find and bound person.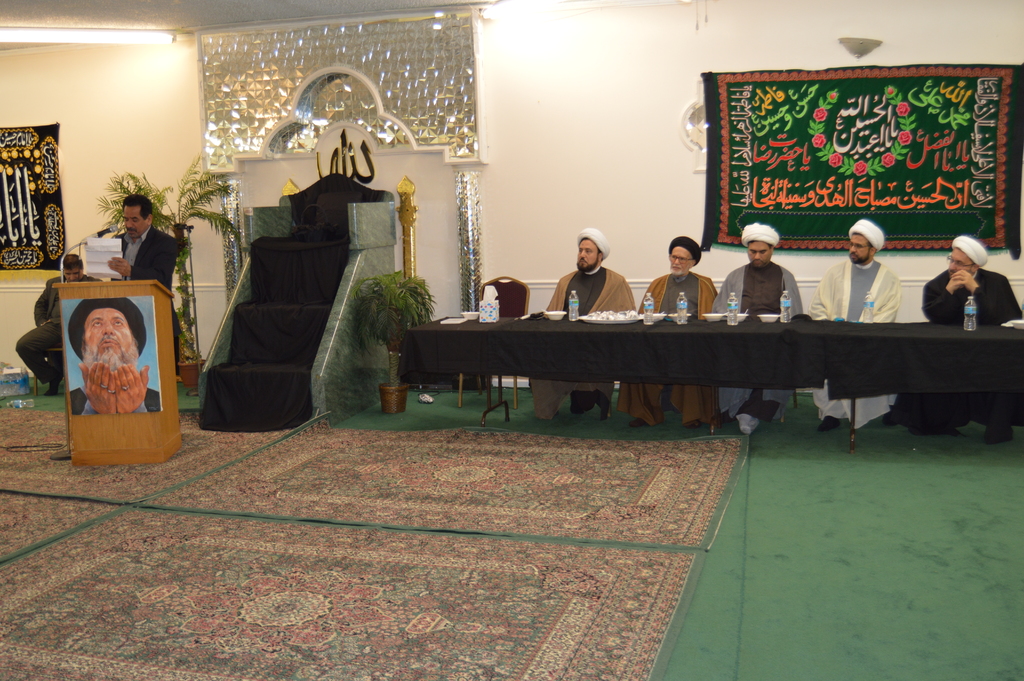
Bound: pyautogui.locateOnScreen(529, 230, 639, 422).
